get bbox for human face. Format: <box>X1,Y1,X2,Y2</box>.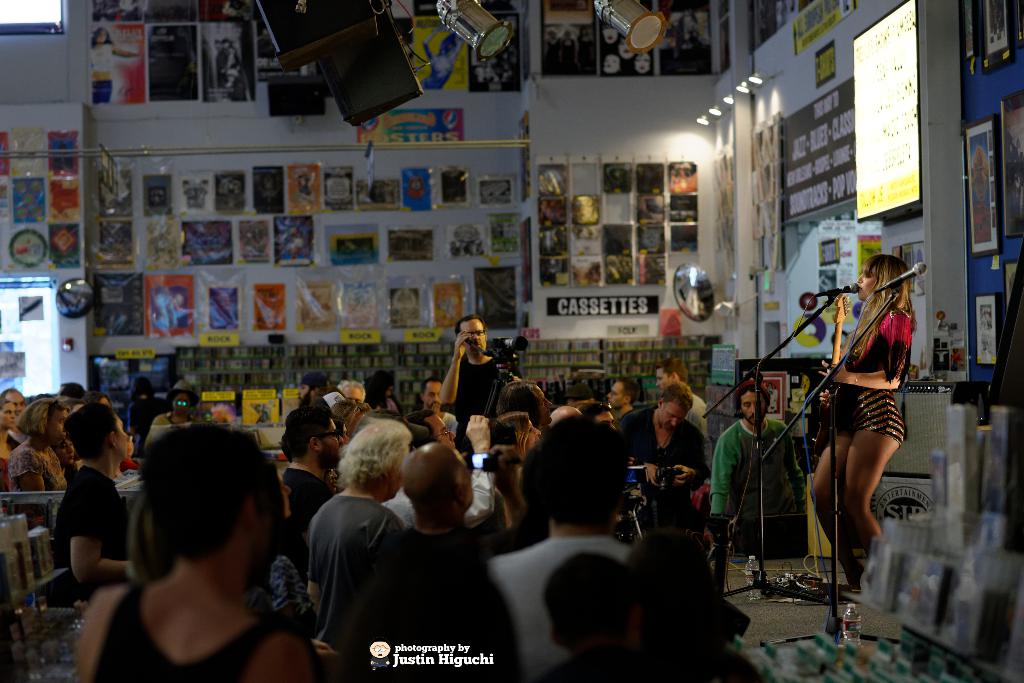
<box>657,368,673,391</box>.
